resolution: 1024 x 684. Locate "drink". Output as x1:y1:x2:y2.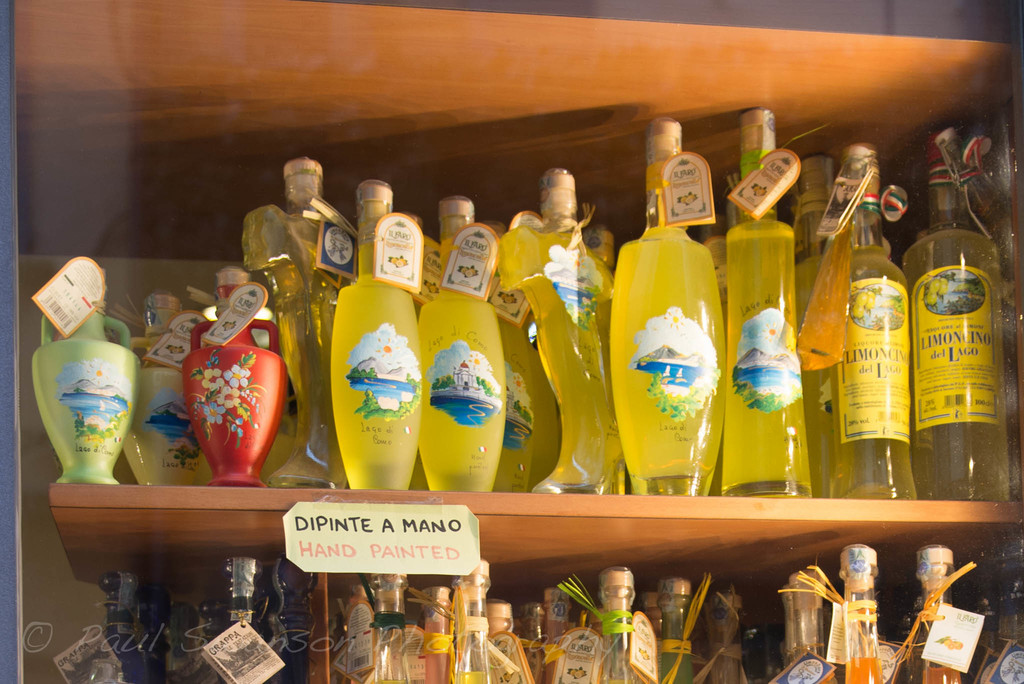
244:203:364:490.
